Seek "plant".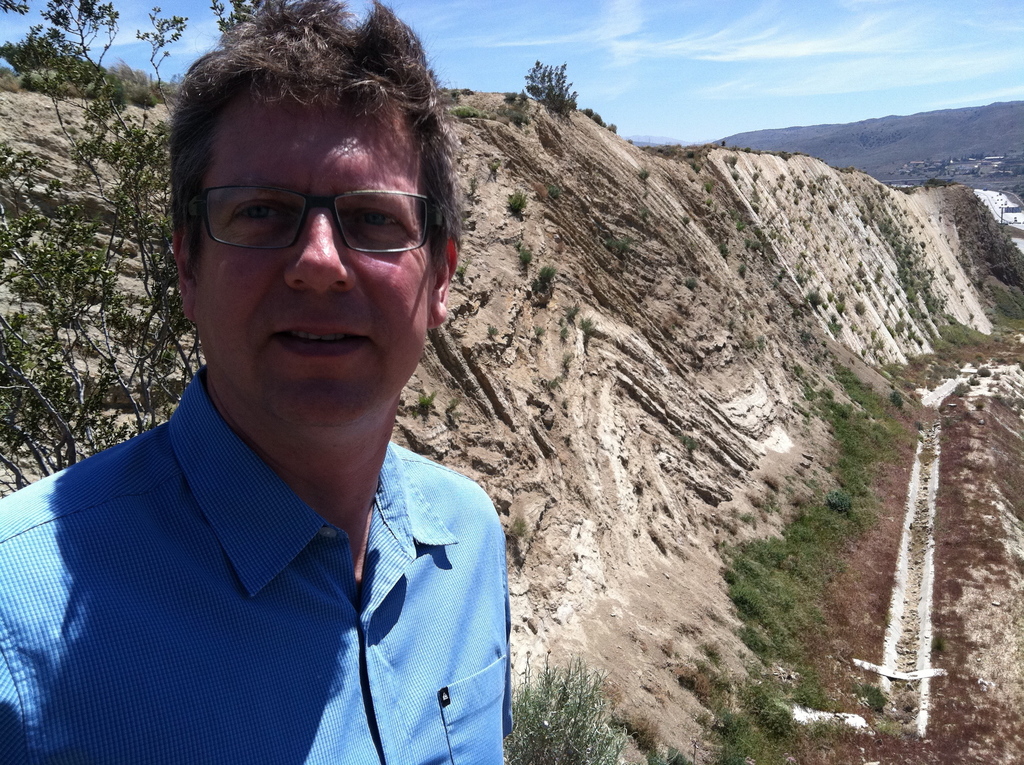
(539,351,575,392).
